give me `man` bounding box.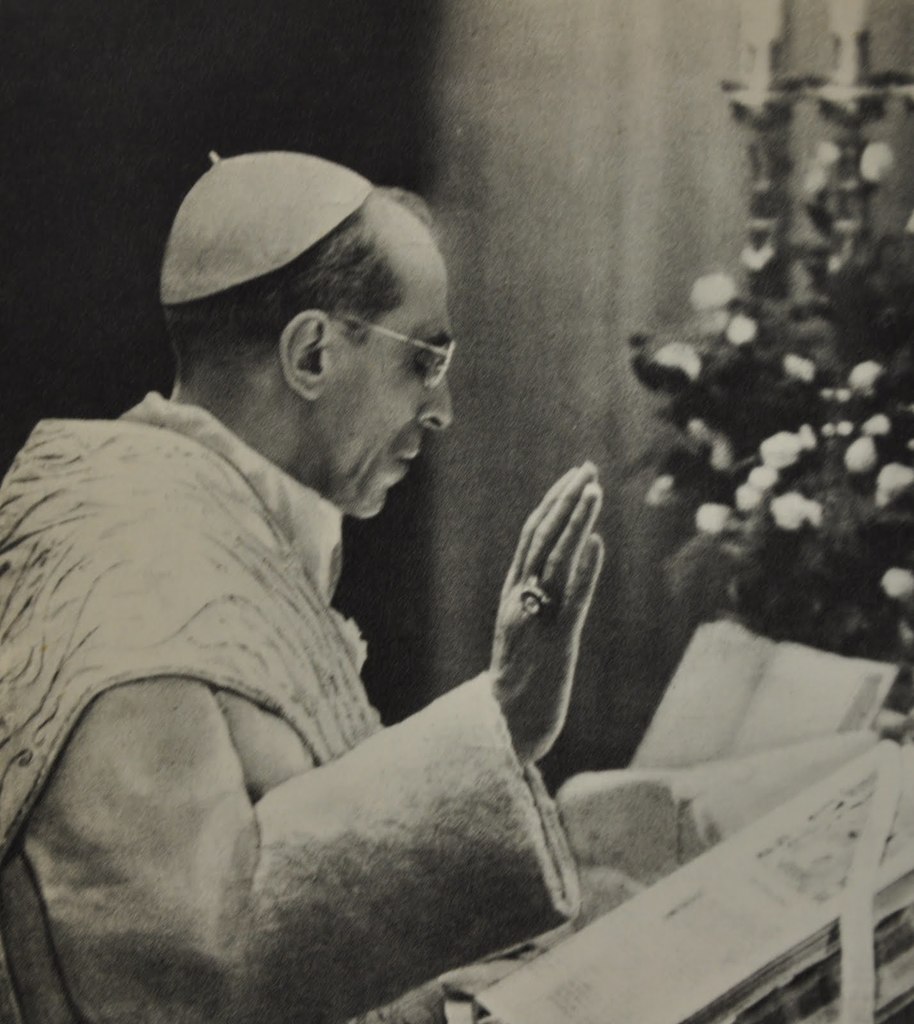
box=[29, 124, 677, 1022].
